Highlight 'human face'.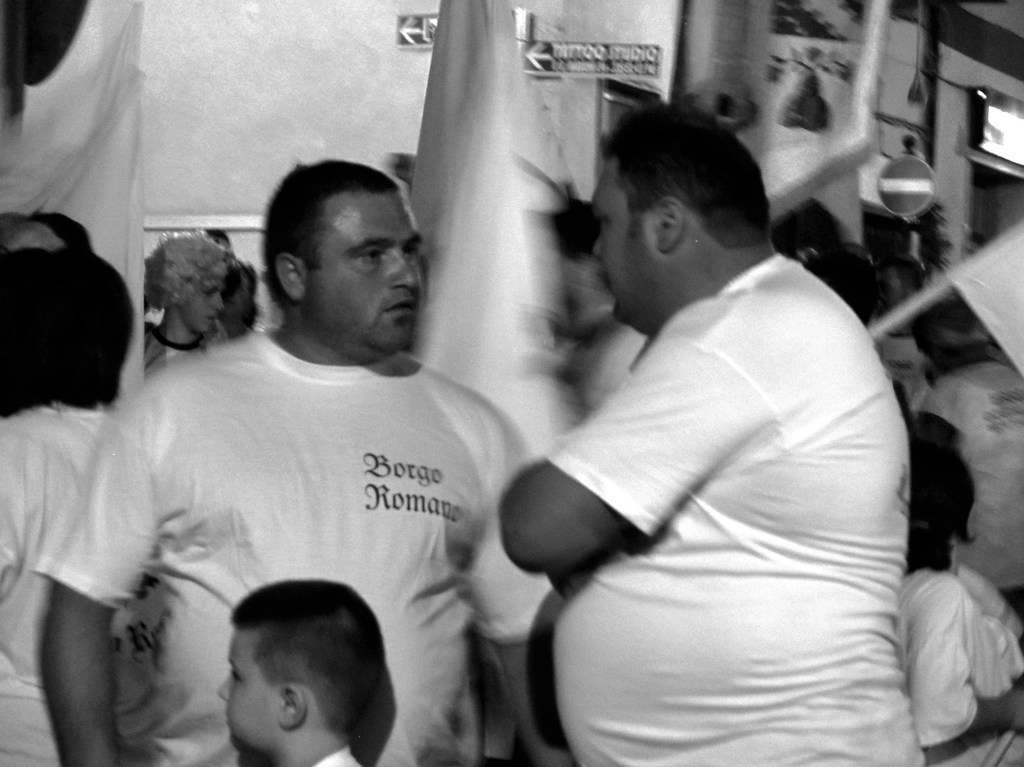
Highlighted region: {"left": 307, "top": 188, "right": 421, "bottom": 345}.
